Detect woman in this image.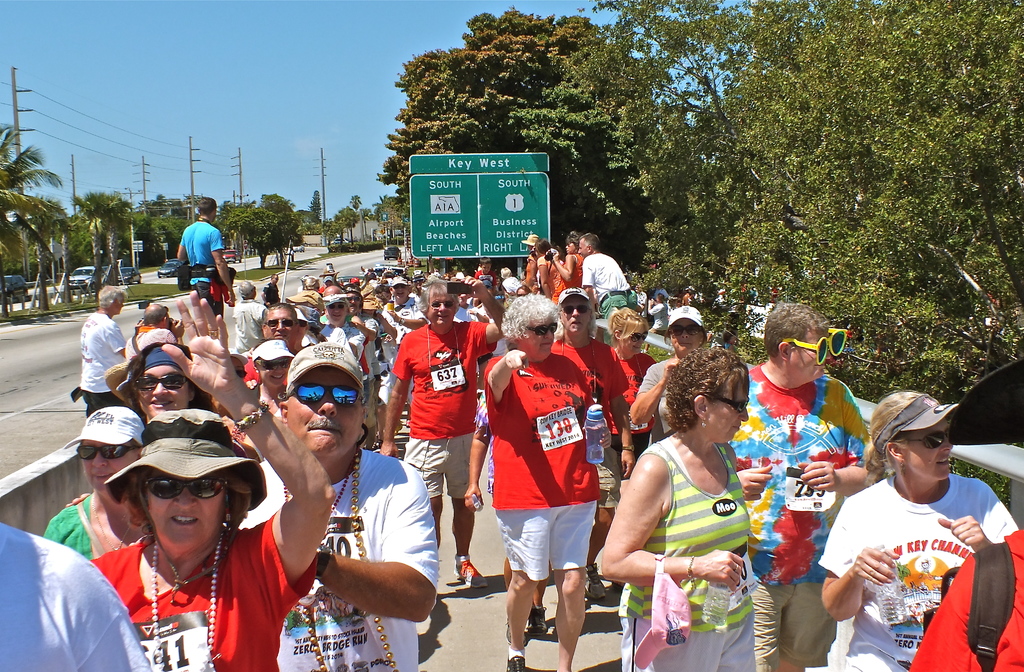
Detection: l=627, t=307, r=710, b=453.
